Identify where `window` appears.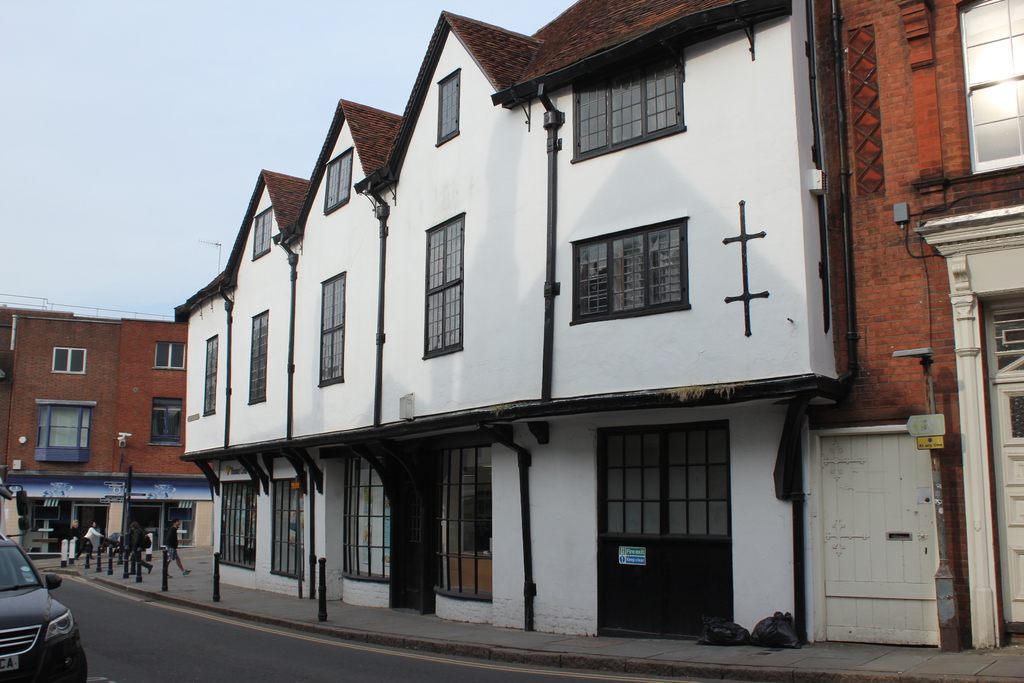
Appears at region(249, 470, 301, 584).
